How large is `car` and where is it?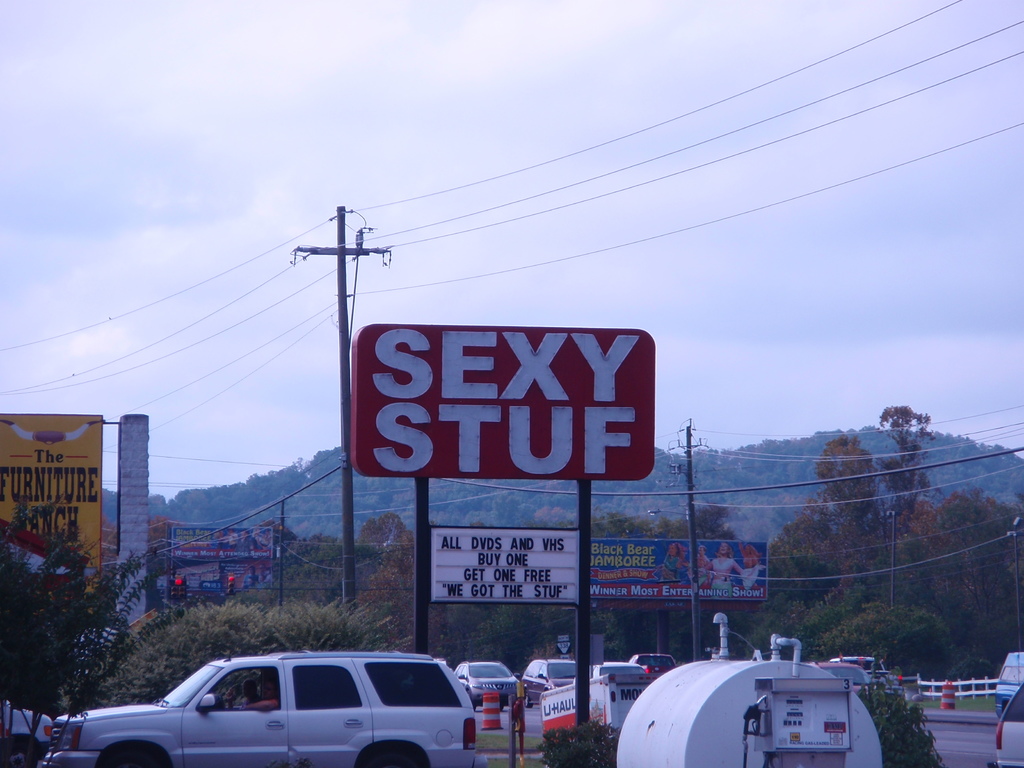
Bounding box: left=41, top=651, right=490, bottom=767.
